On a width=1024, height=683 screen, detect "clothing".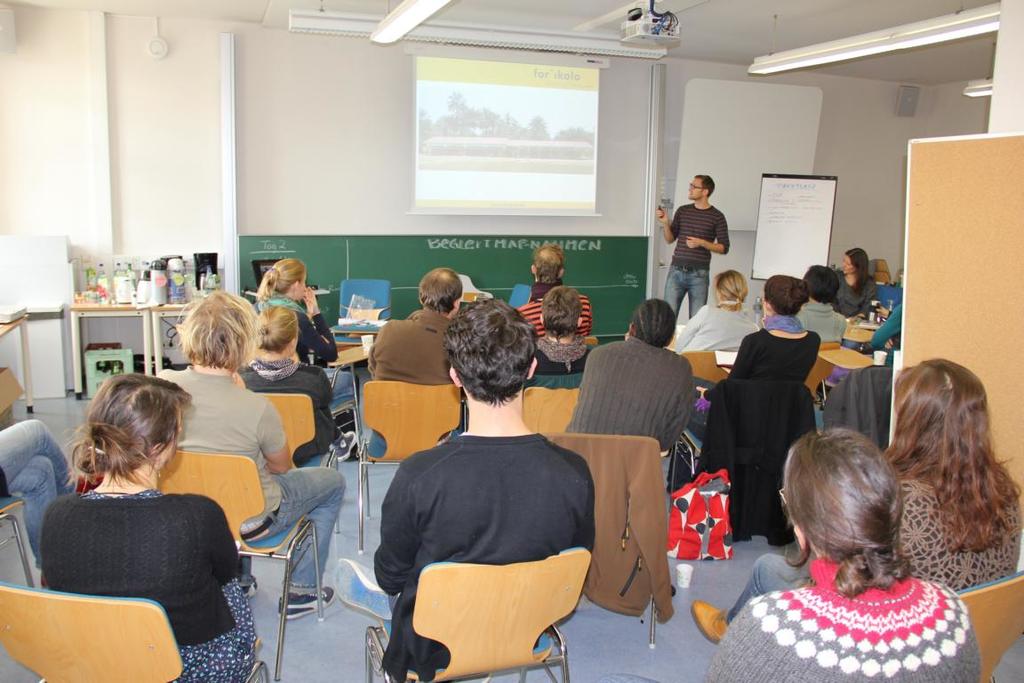
rect(700, 373, 817, 533).
